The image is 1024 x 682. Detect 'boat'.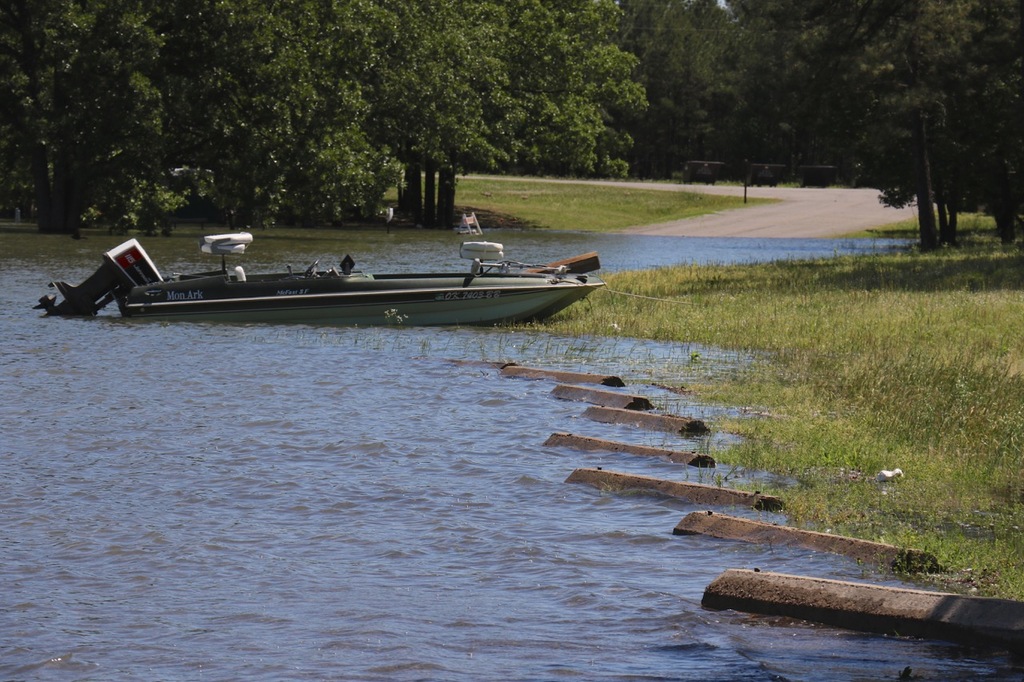
Detection: {"left": 86, "top": 226, "right": 607, "bottom": 334}.
